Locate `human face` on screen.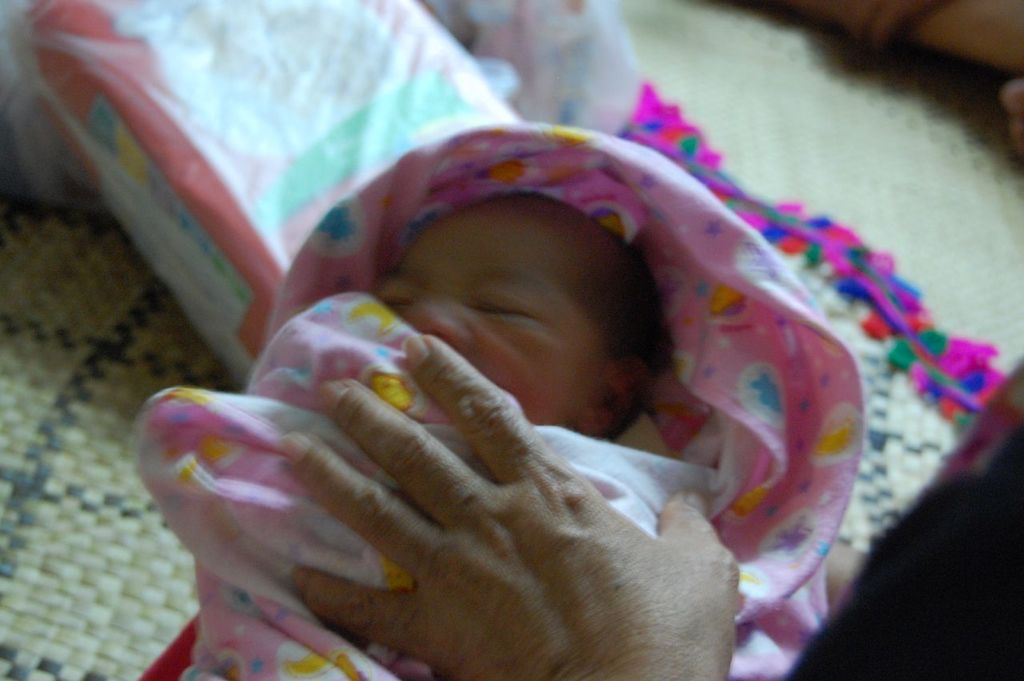
On screen at <bbox>374, 197, 602, 426</bbox>.
